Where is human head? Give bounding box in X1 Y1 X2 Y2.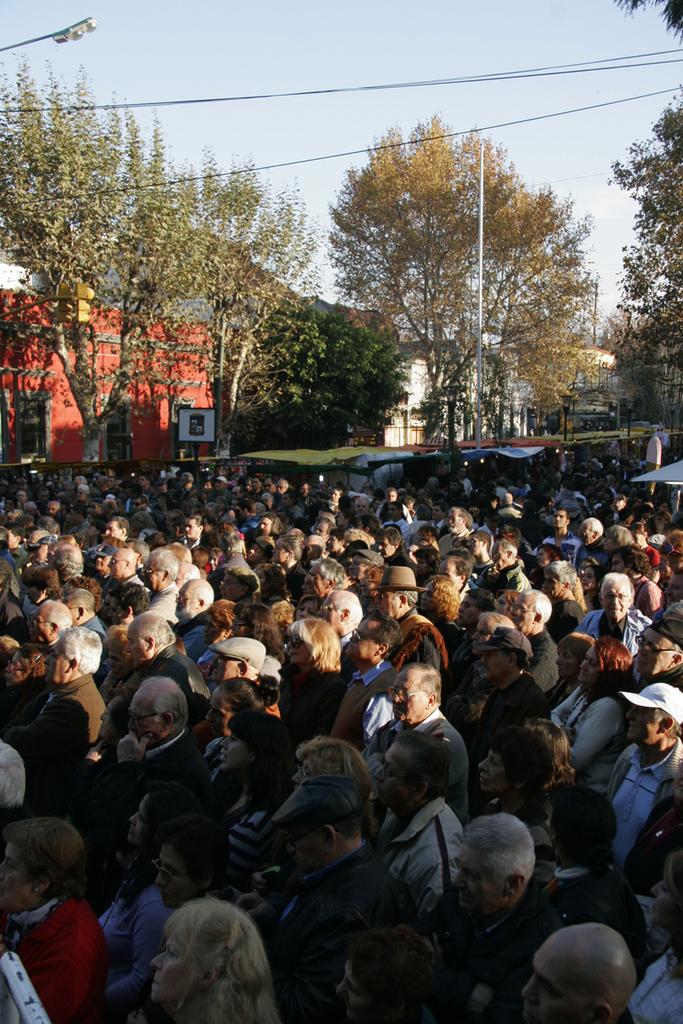
126 782 198 851.
